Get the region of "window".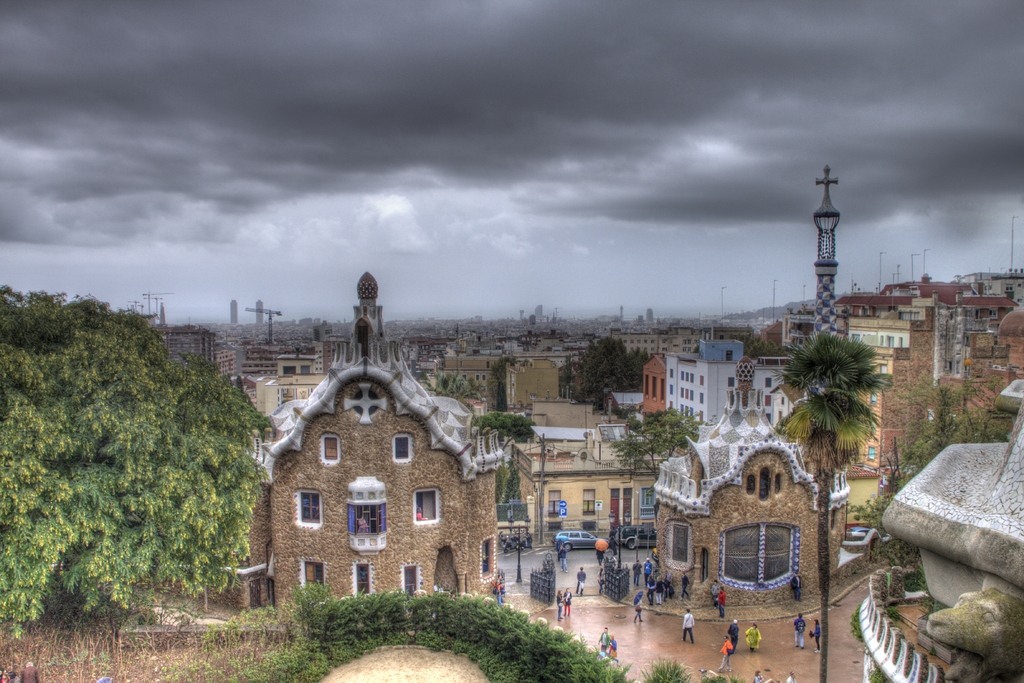
[667,400,672,410].
